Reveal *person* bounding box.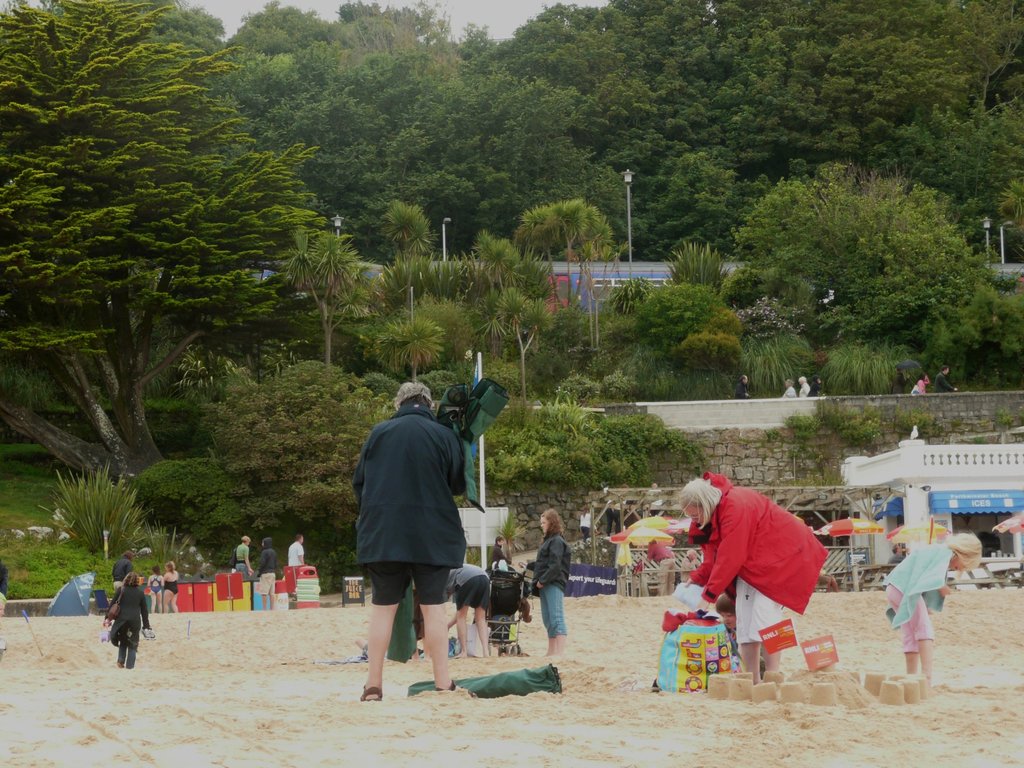
Revealed: 733/372/749/395.
